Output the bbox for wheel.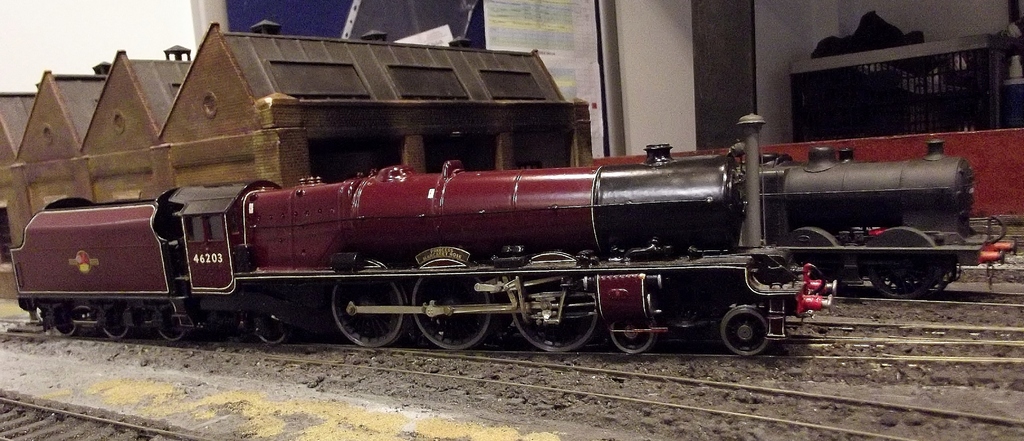
x1=715 y1=309 x2=783 y2=358.
